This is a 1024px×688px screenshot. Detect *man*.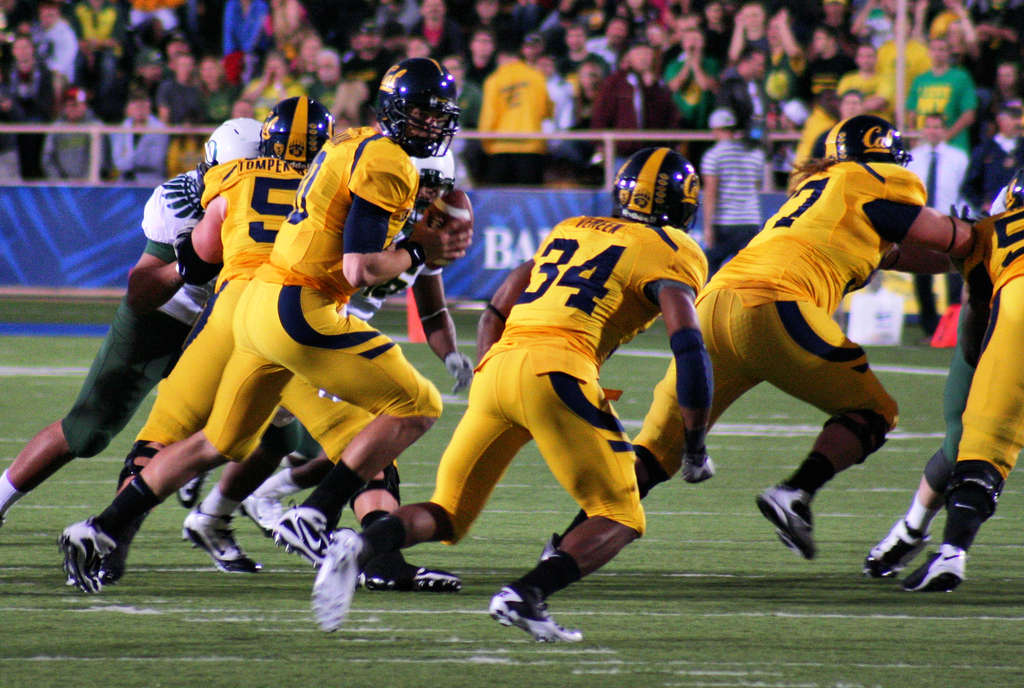
[left=537, top=117, right=982, bottom=564].
